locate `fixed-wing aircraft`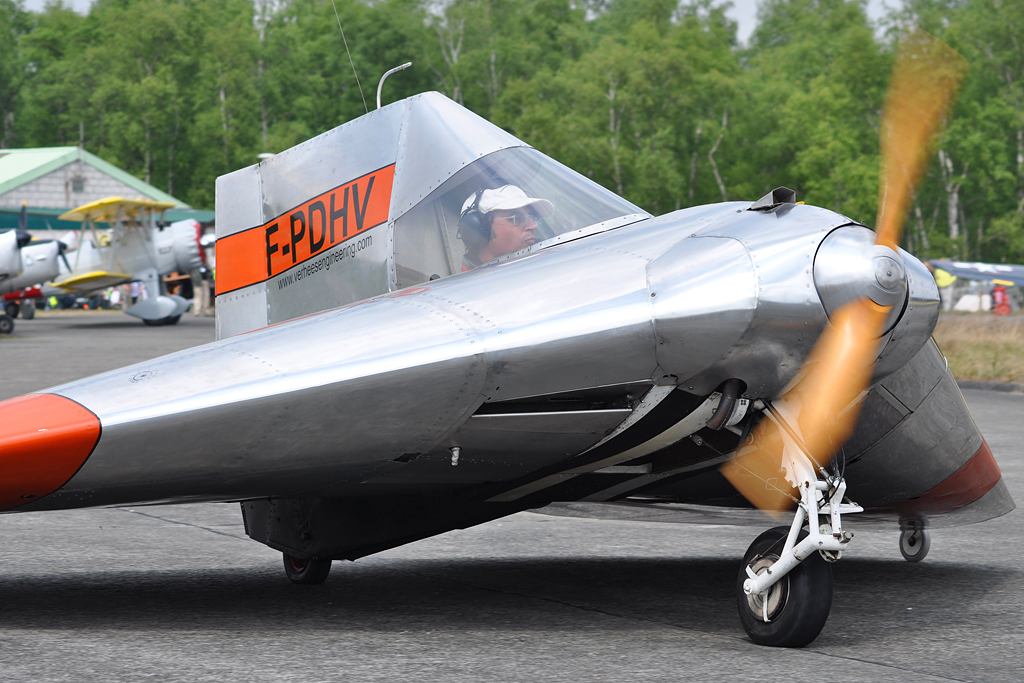
Rect(0, 240, 73, 341)
